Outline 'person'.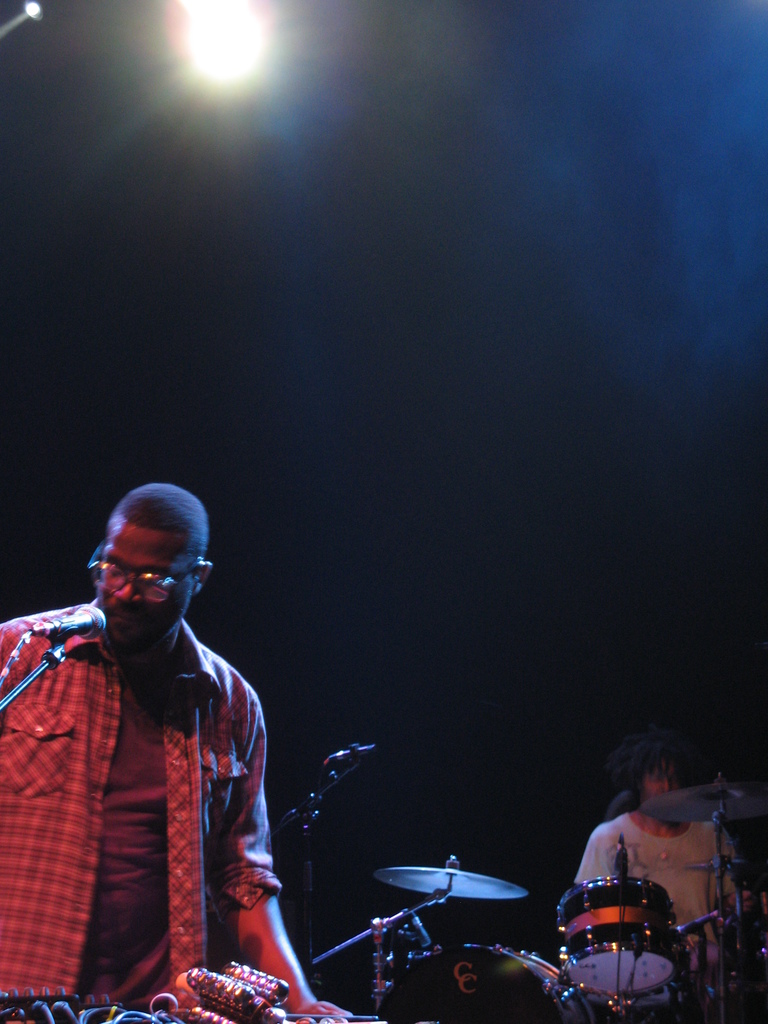
Outline: (left=573, top=726, right=727, bottom=992).
